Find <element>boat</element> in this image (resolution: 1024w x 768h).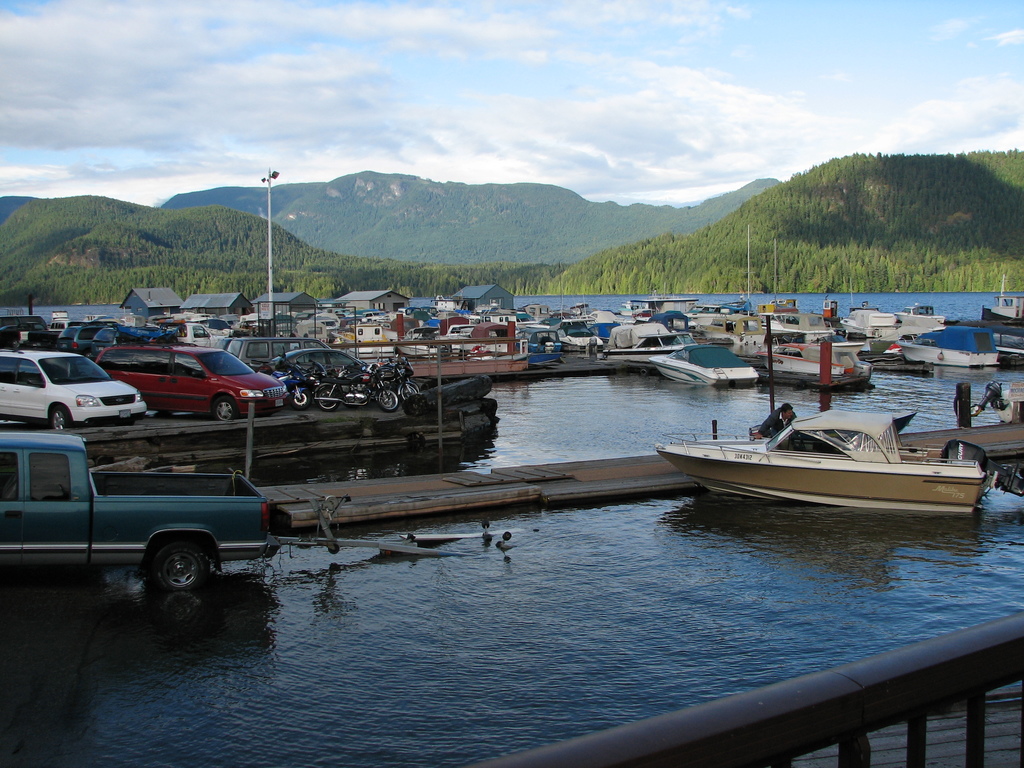
select_region(652, 400, 999, 521).
